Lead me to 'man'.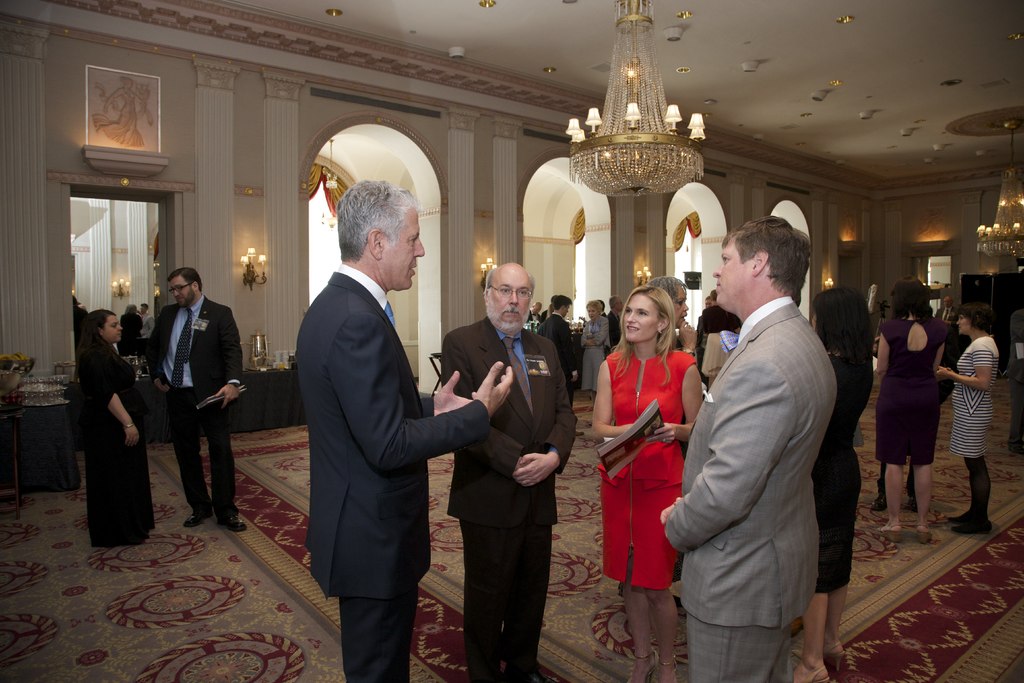
Lead to {"left": 606, "top": 297, "right": 621, "bottom": 353}.
